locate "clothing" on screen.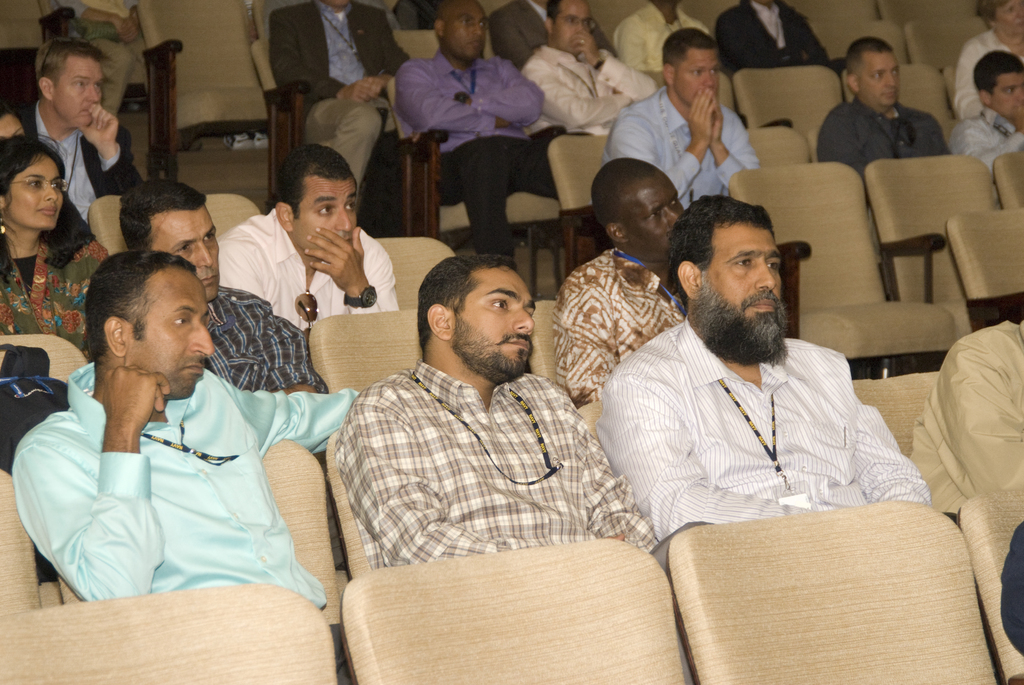
On screen at 902,316,1023,514.
